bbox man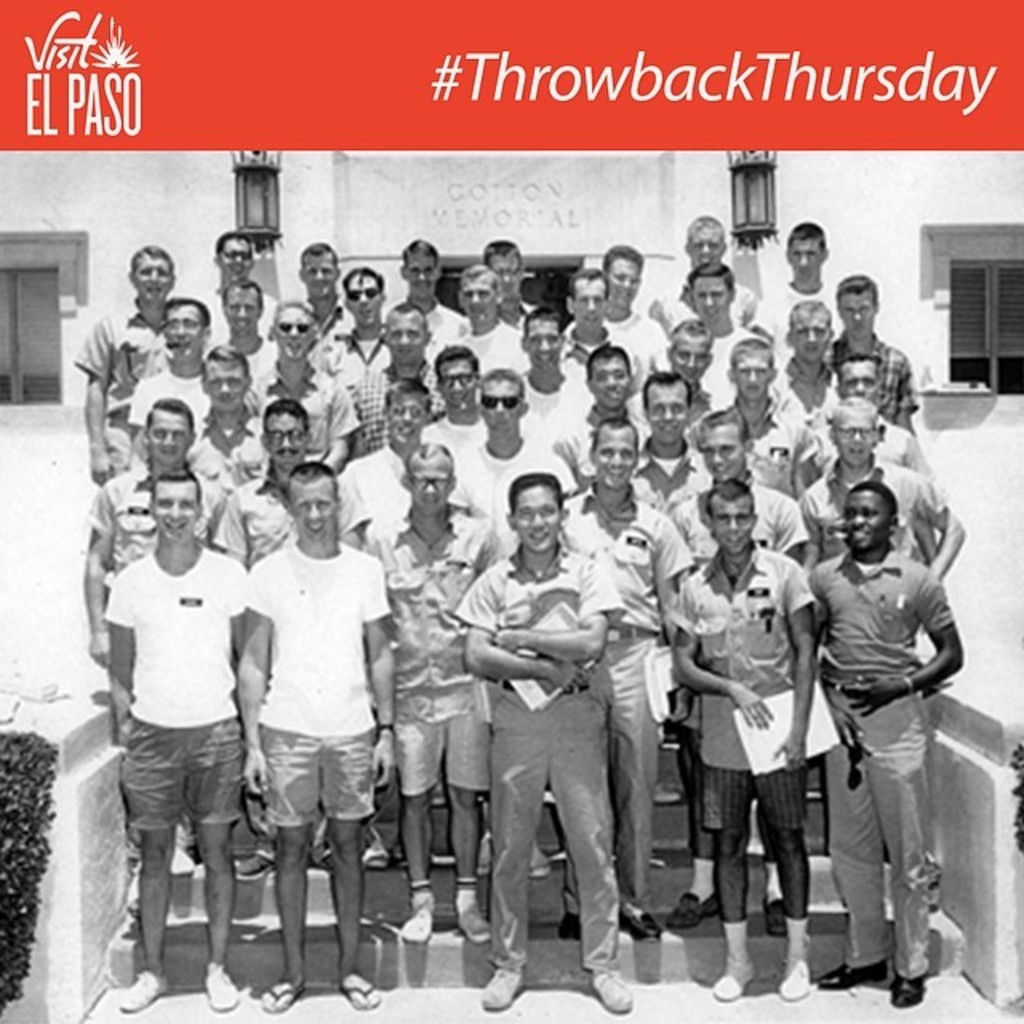
434 267 530 370
